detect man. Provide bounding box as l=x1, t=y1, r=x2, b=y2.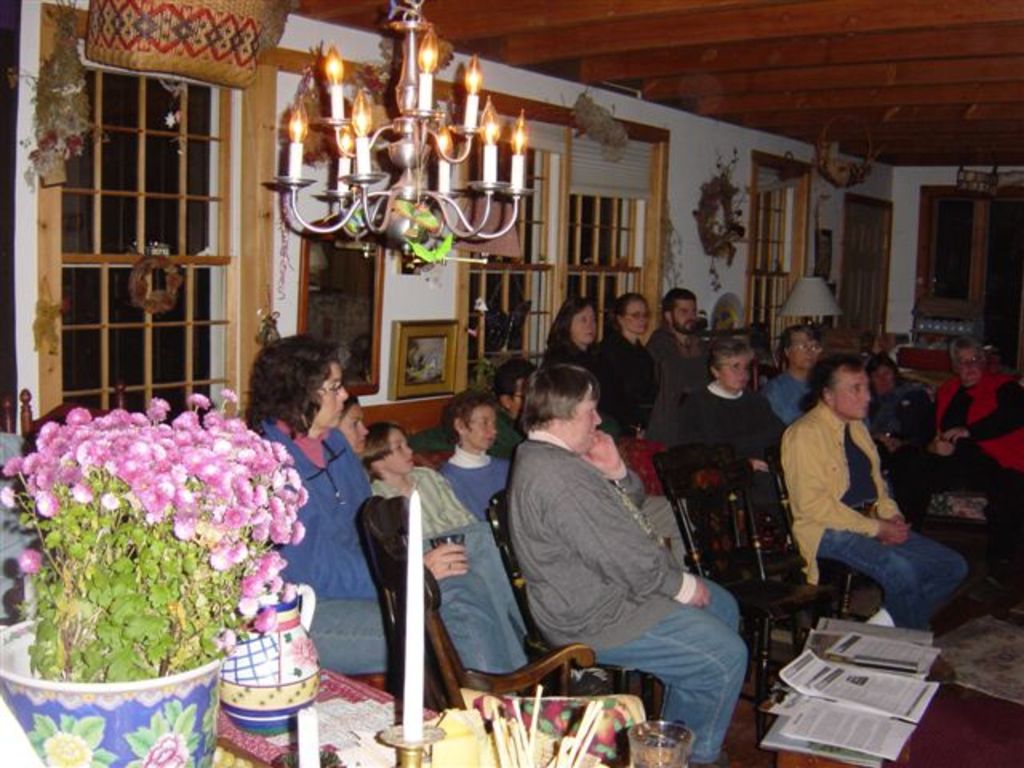
l=411, t=363, r=528, b=461.
